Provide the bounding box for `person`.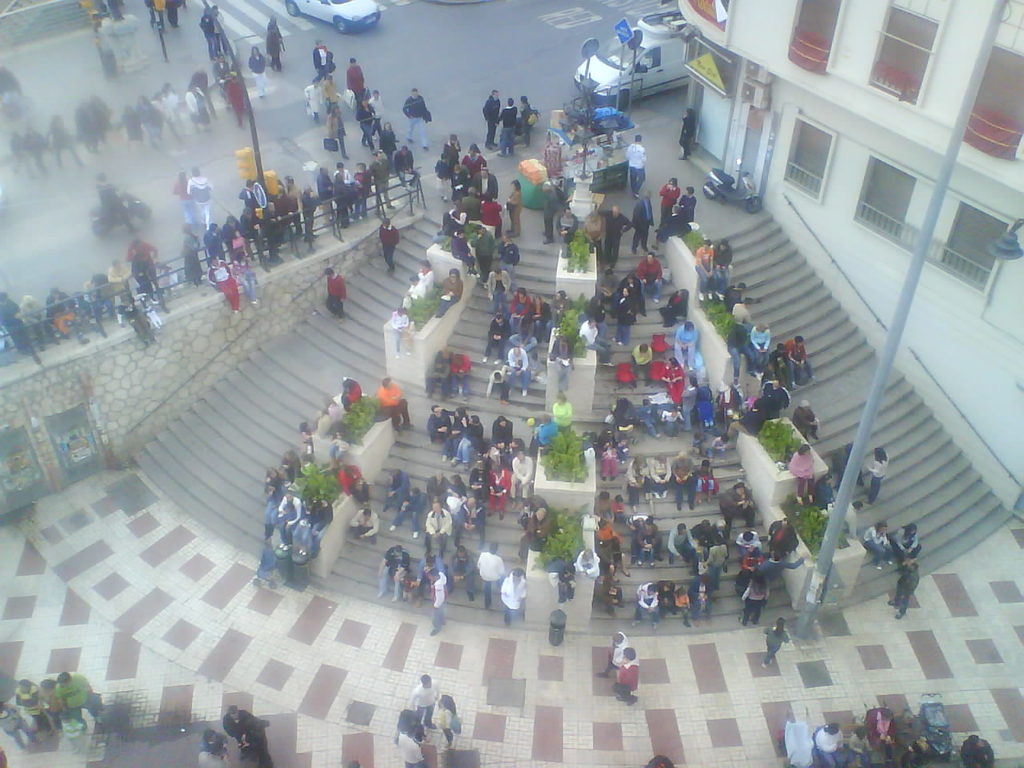
bbox=[677, 102, 699, 162].
